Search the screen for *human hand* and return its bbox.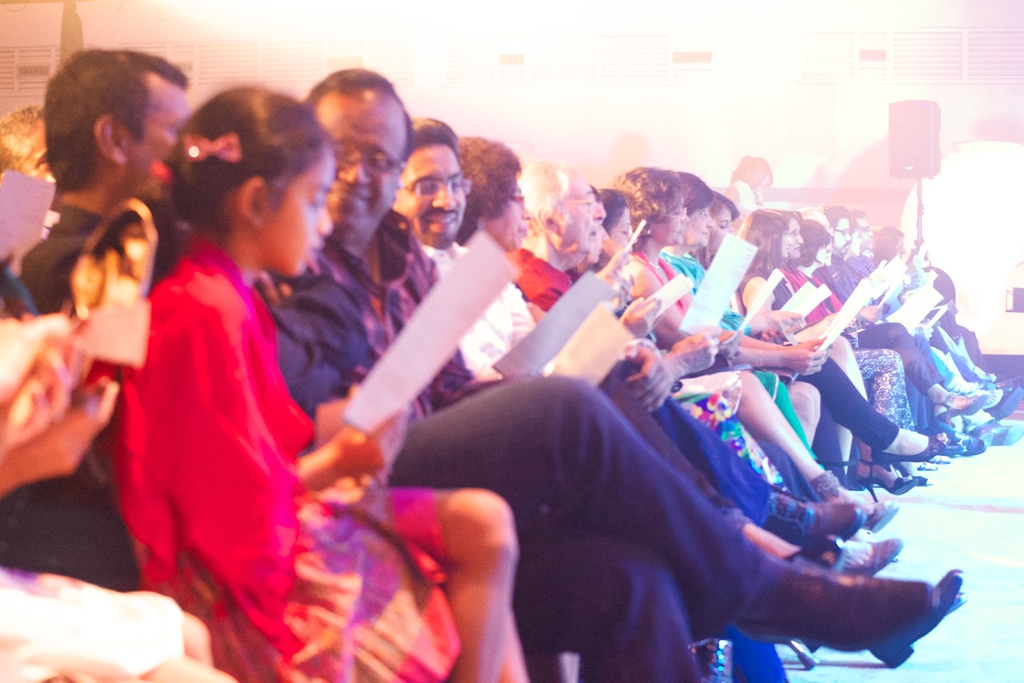
Found: left=596, top=246, right=630, bottom=311.
